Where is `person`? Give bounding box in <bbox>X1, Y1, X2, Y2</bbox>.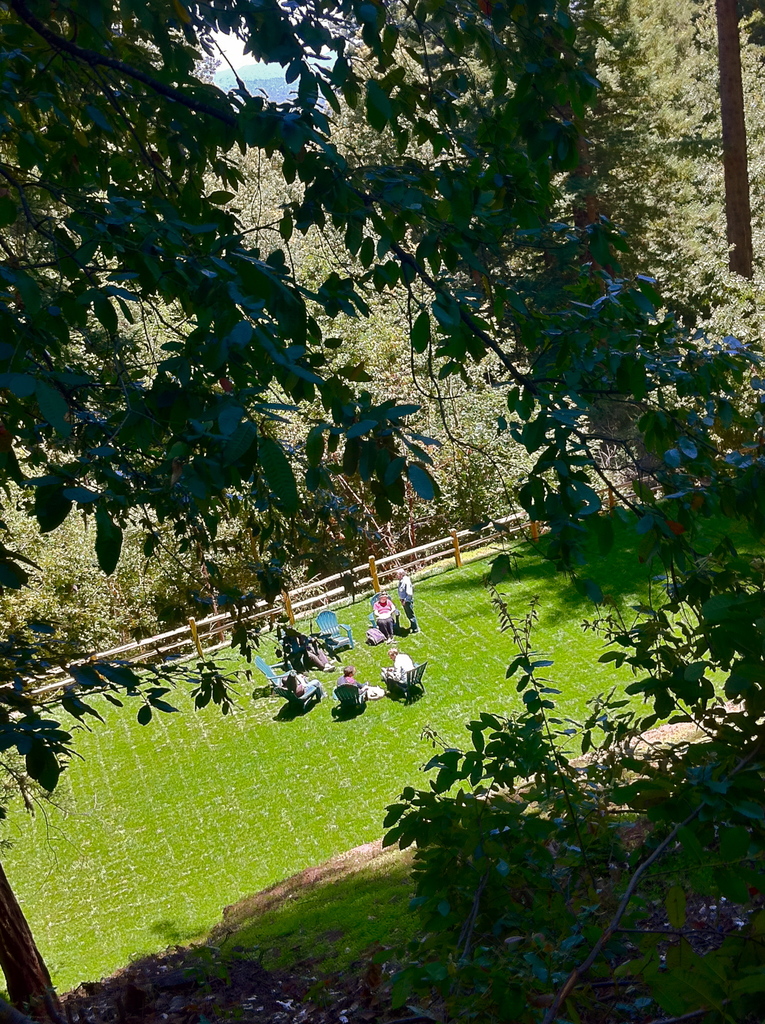
<bbox>382, 646, 413, 681</bbox>.
